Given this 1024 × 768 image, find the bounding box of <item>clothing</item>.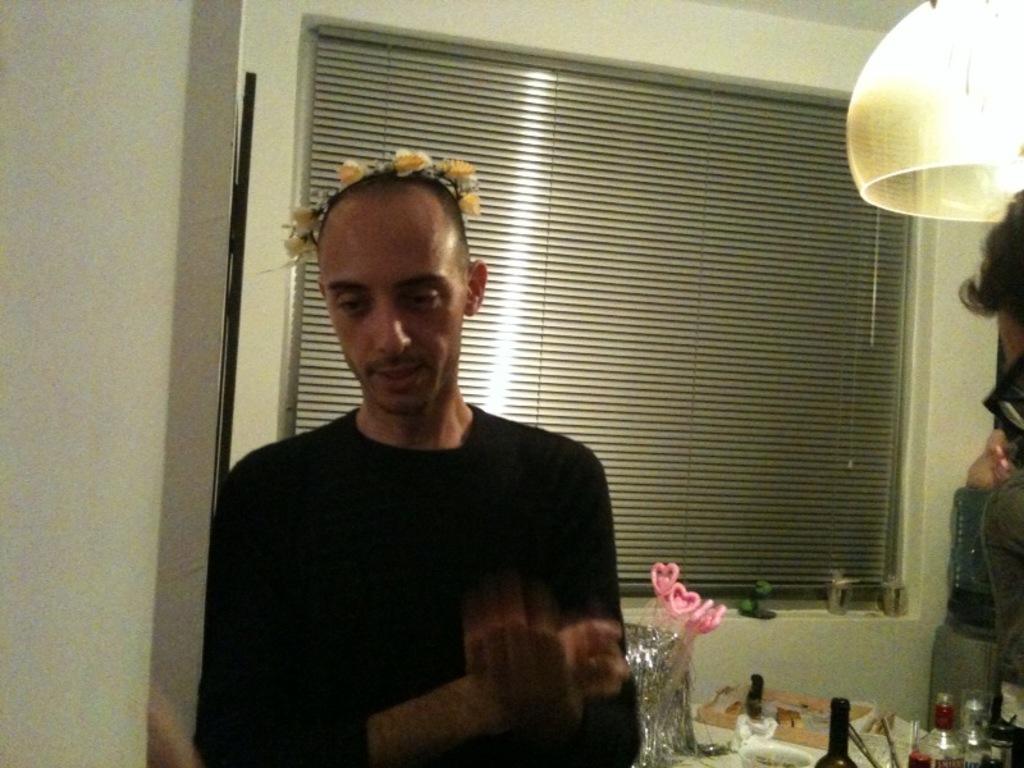
BBox(209, 323, 627, 767).
